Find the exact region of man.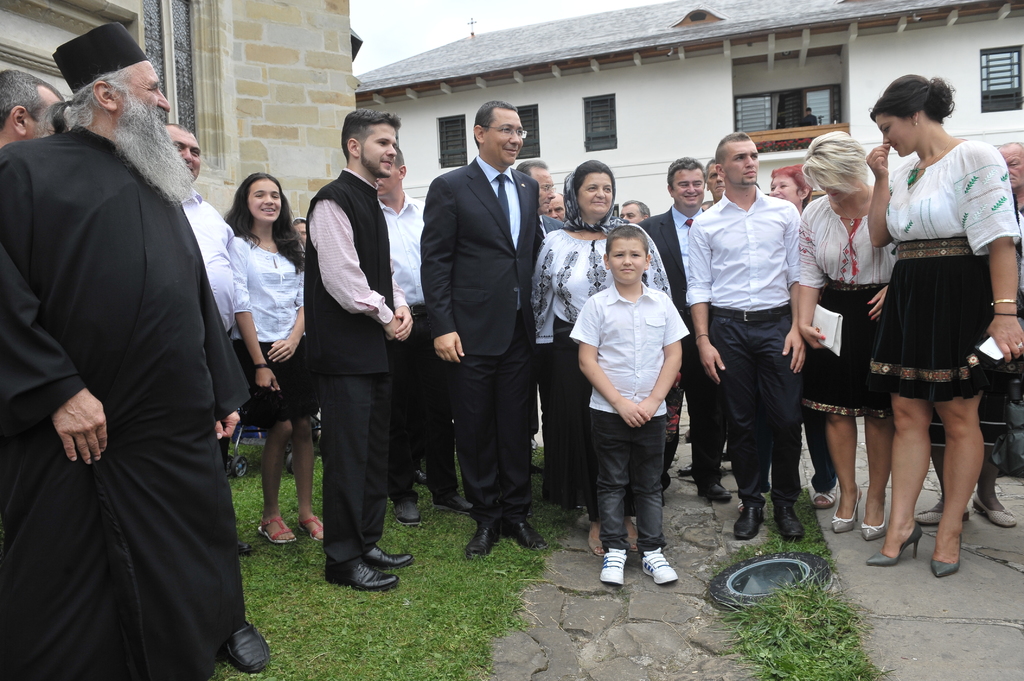
Exact region: Rect(157, 127, 245, 333).
